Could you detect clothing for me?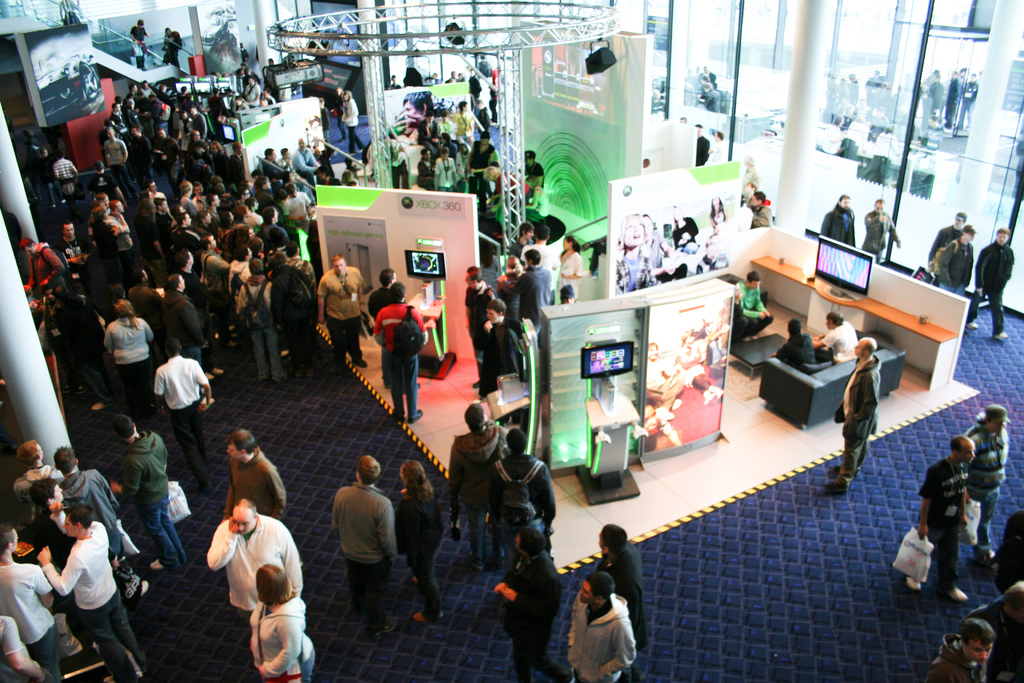
Detection result: [753,210,777,231].
